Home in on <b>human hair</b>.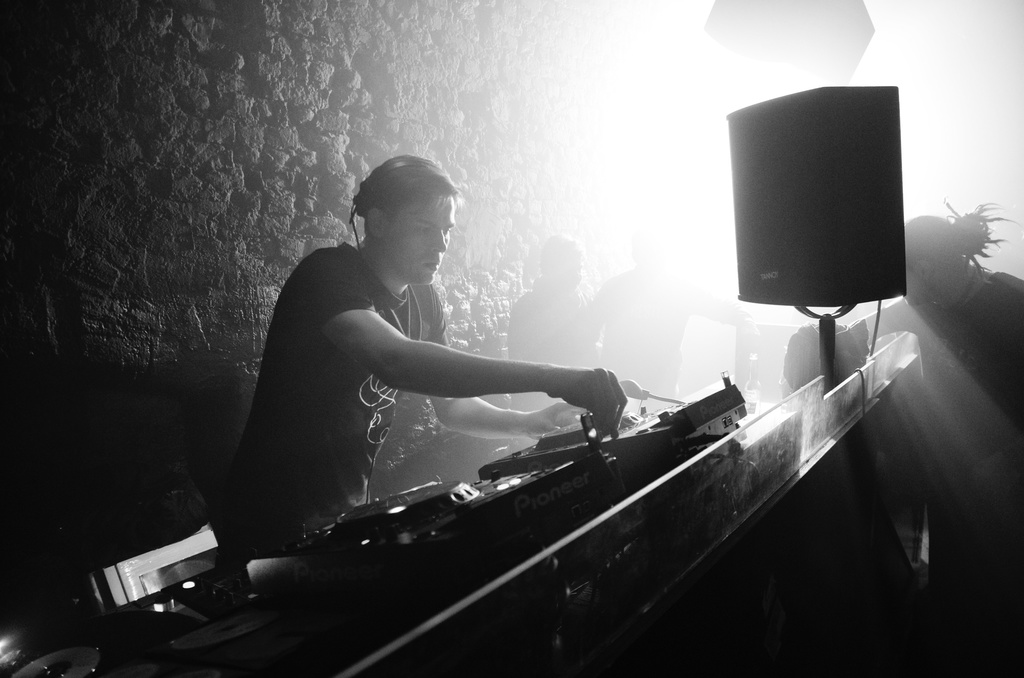
Homed in at (left=343, top=148, right=462, bottom=220).
